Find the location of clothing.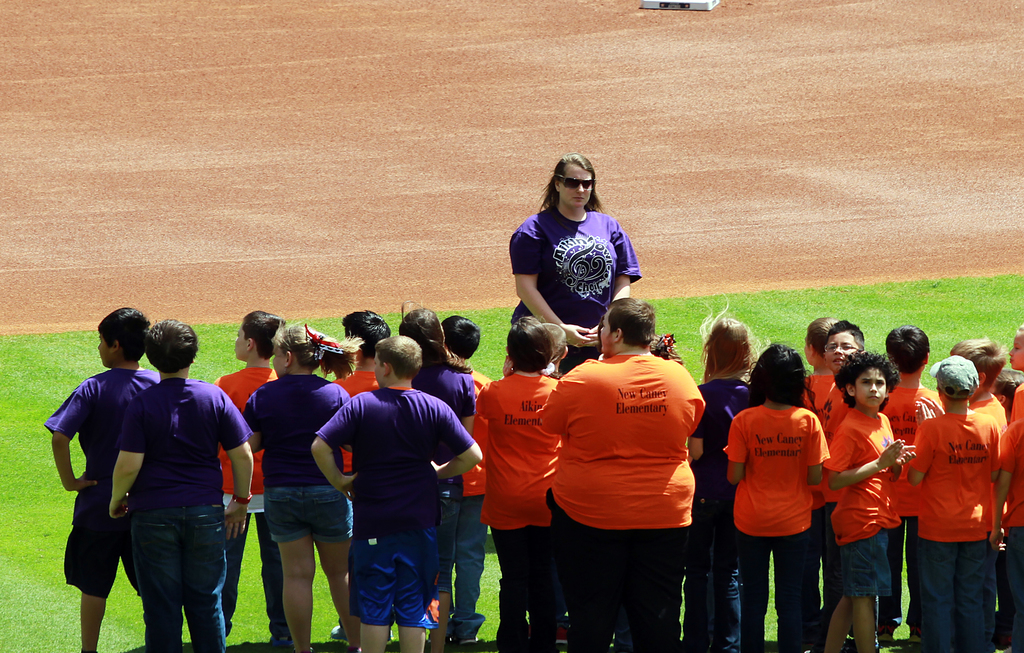
Location: 502 208 644 364.
